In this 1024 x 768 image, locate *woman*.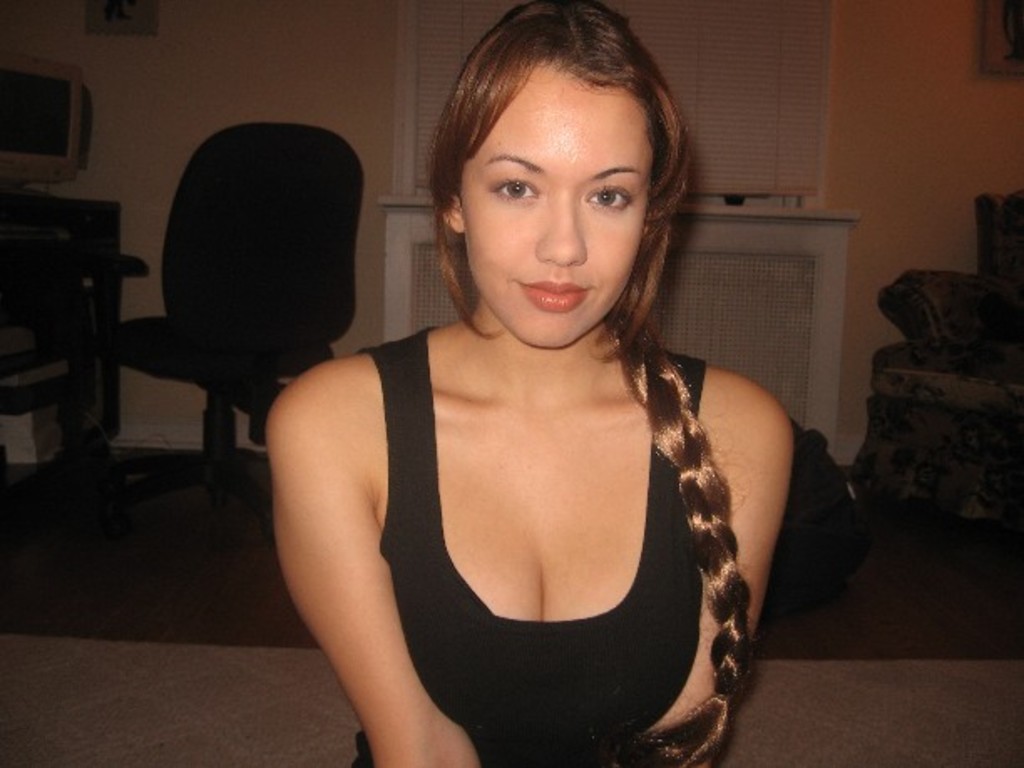
Bounding box: 263:0:791:766.
